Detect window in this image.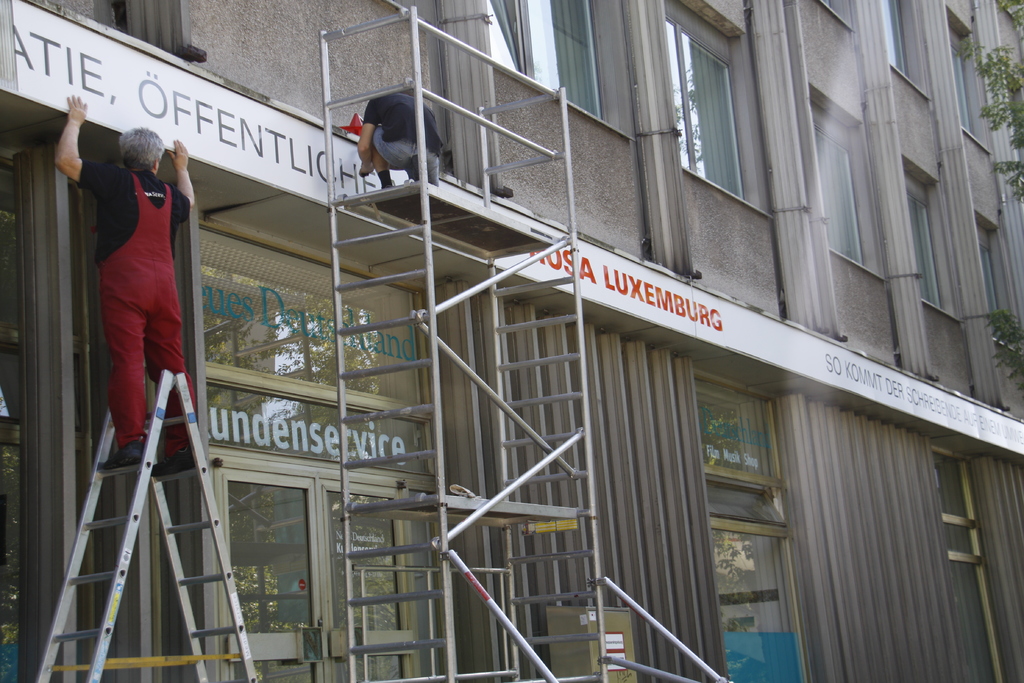
Detection: 908:186:941:313.
